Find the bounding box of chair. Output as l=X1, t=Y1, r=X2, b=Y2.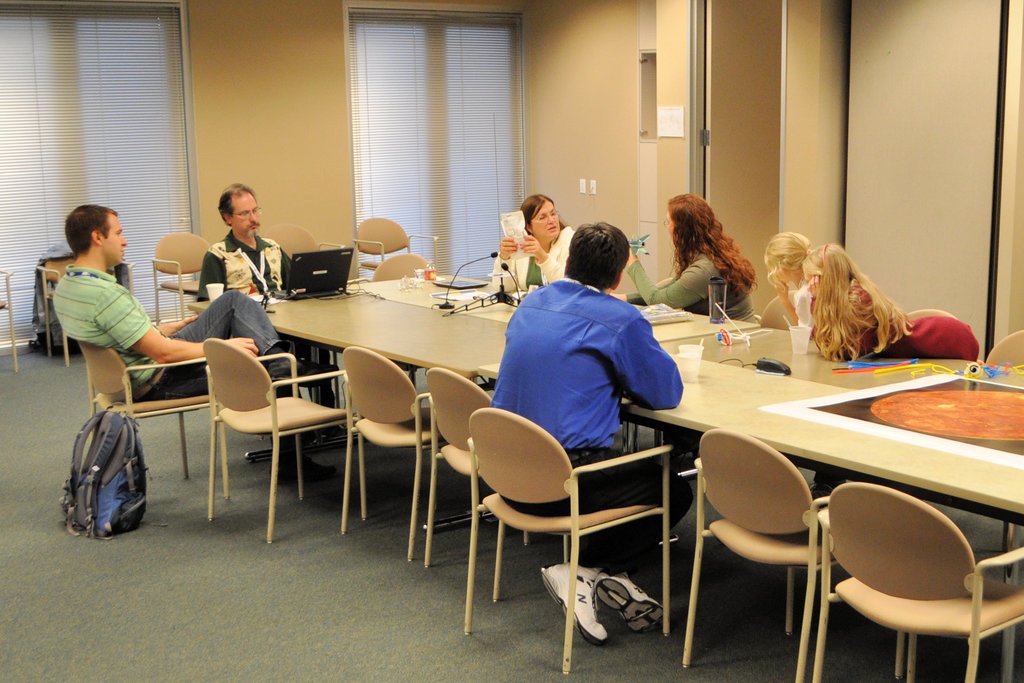
l=257, t=220, r=344, b=256.
